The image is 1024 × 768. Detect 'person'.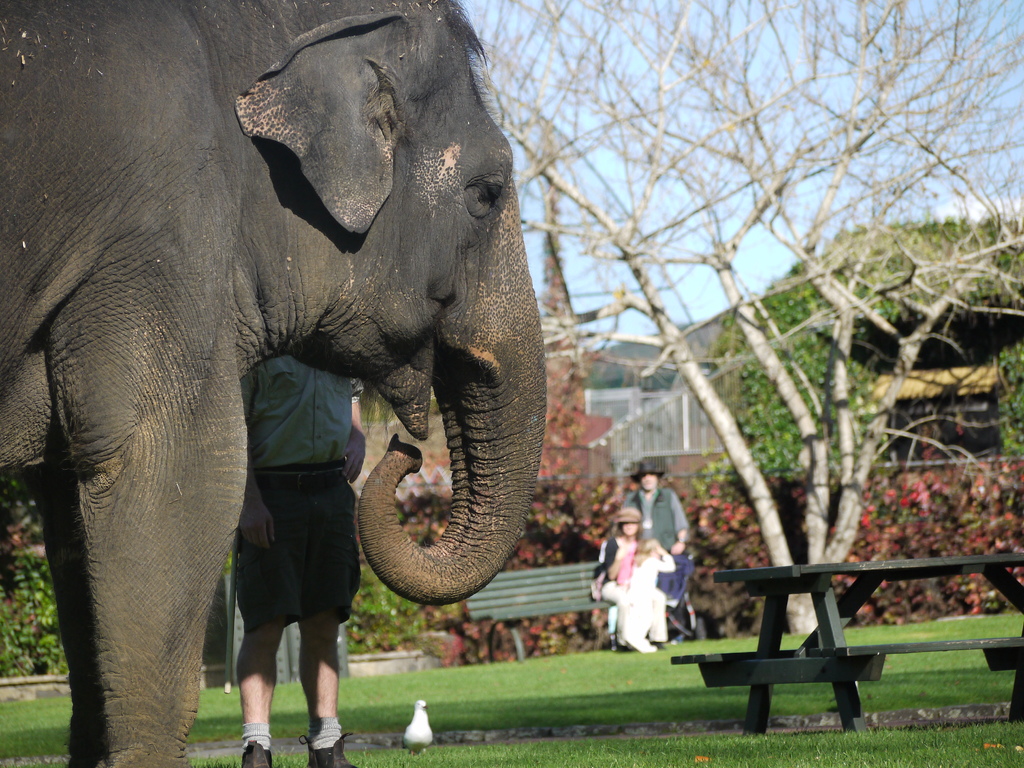
Detection: <region>616, 458, 698, 607</region>.
